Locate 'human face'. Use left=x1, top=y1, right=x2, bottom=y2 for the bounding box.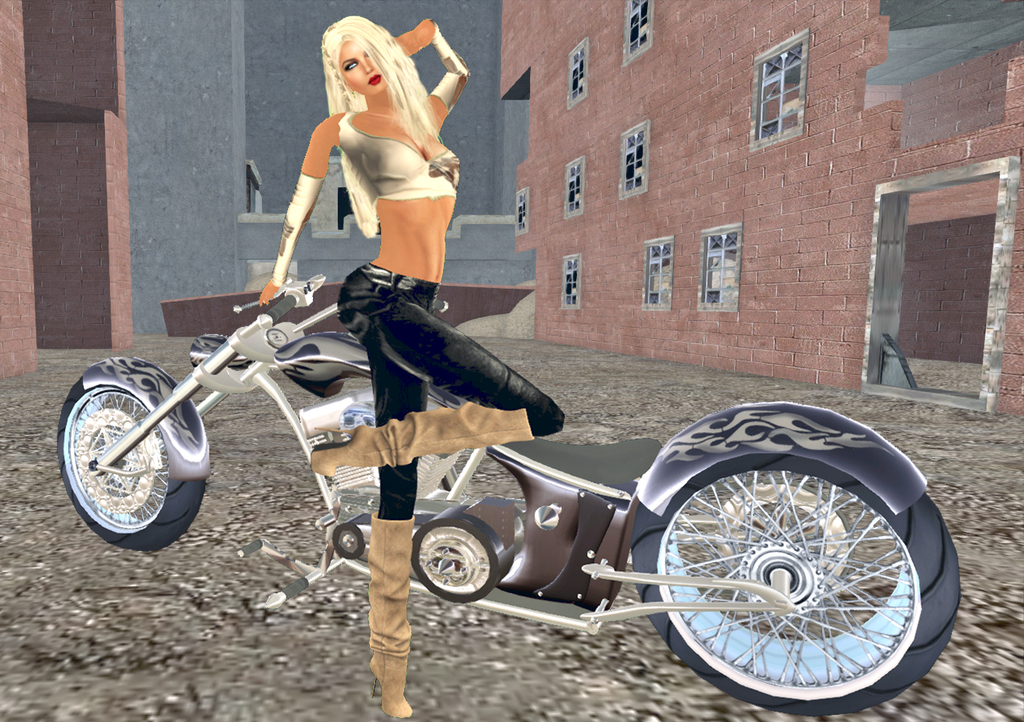
left=339, top=45, right=385, bottom=98.
